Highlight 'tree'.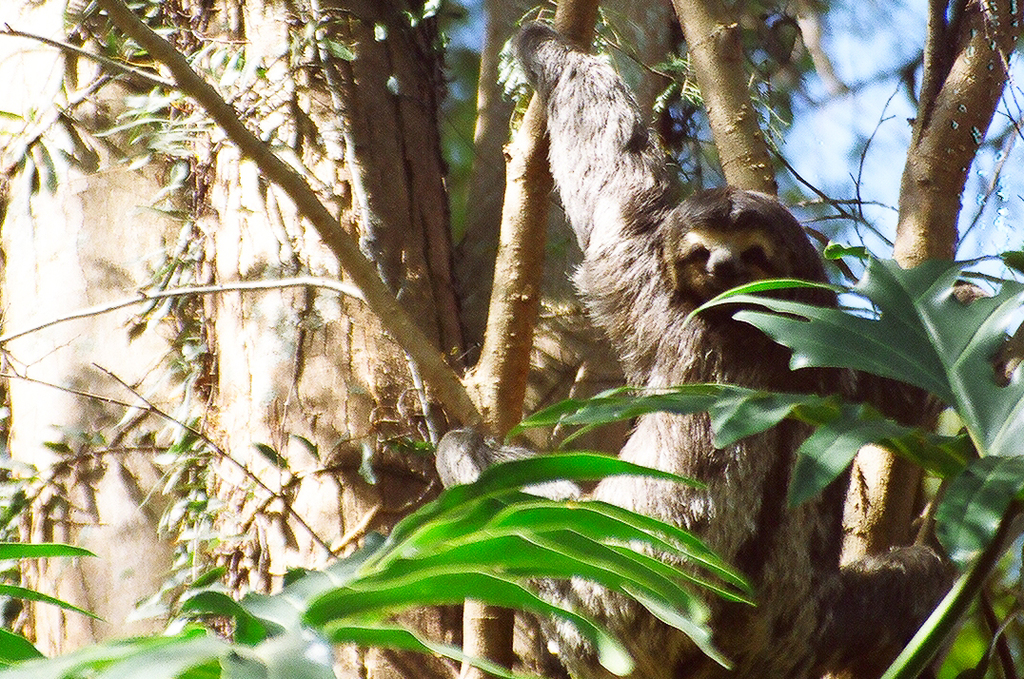
Highlighted region: pyautogui.locateOnScreen(0, 0, 1023, 678).
